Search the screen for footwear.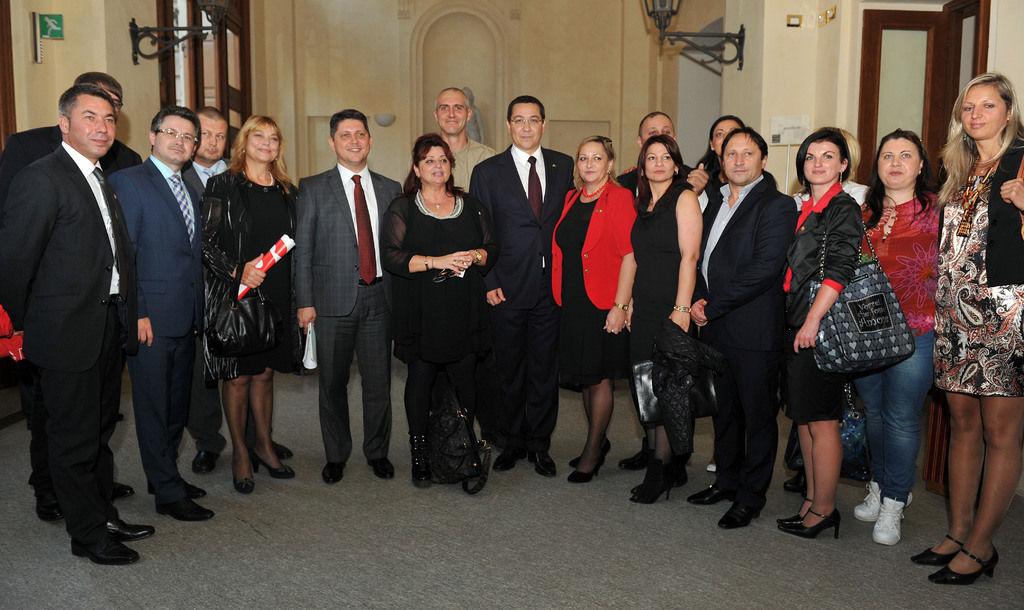
Found at <bbox>618, 438, 653, 470</bbox>.
